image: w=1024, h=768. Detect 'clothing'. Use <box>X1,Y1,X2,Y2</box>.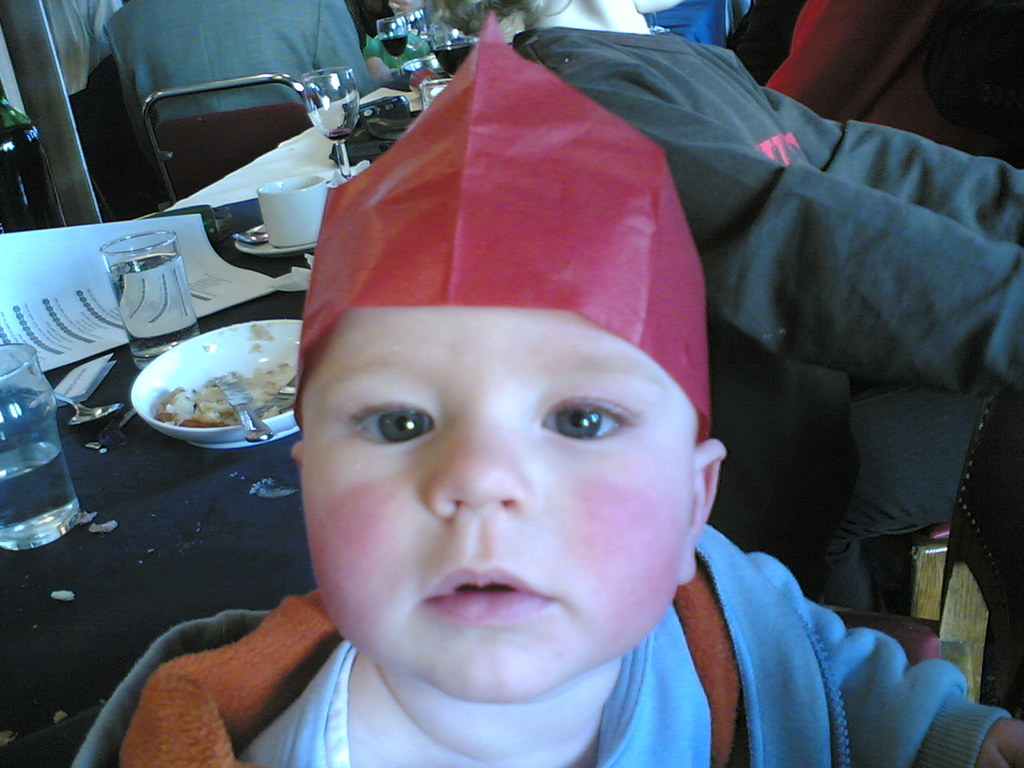
<box>528,26,1023,551</box>.
